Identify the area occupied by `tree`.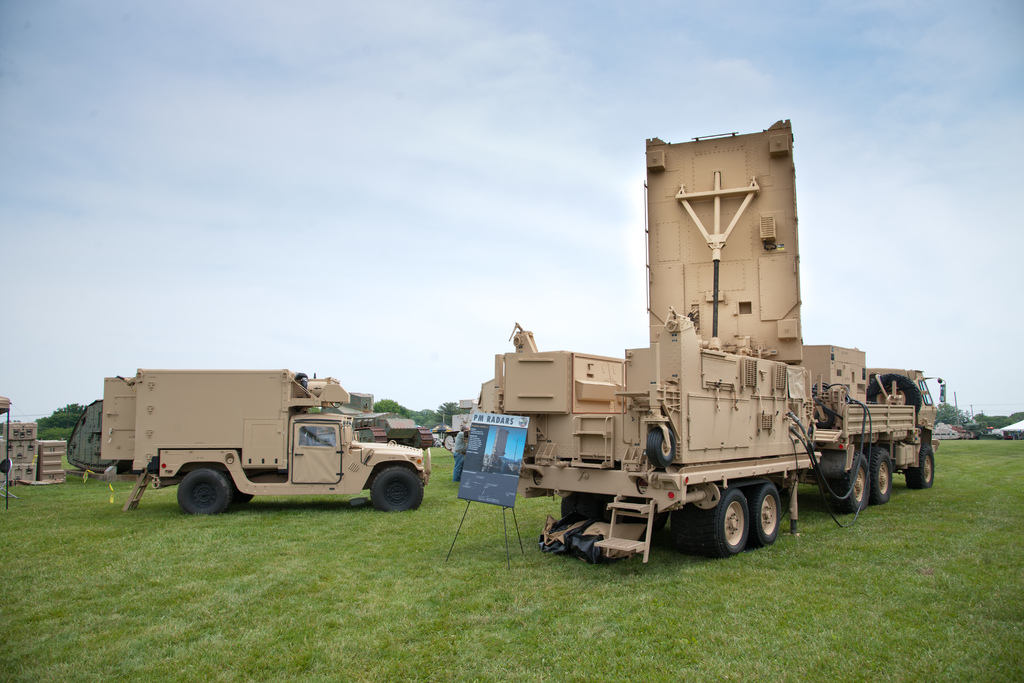
Area: (955, 415, 1023, 451).
